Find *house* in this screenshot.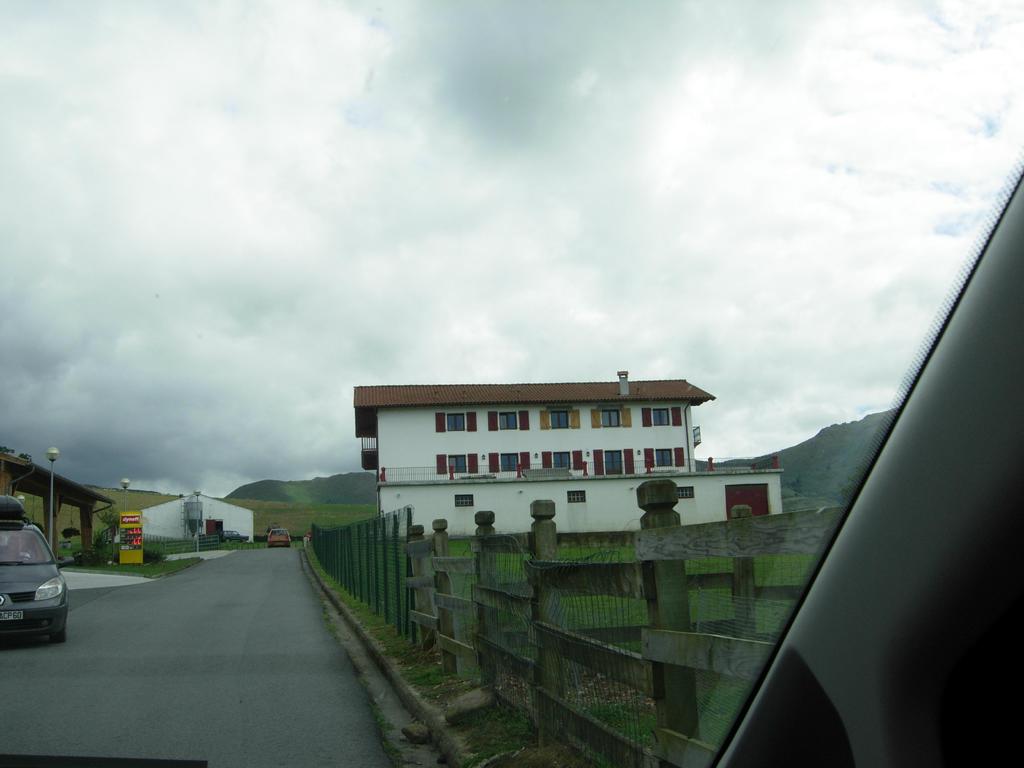
The bounding box for *house* is bbox(132, 486, 265, 552).
